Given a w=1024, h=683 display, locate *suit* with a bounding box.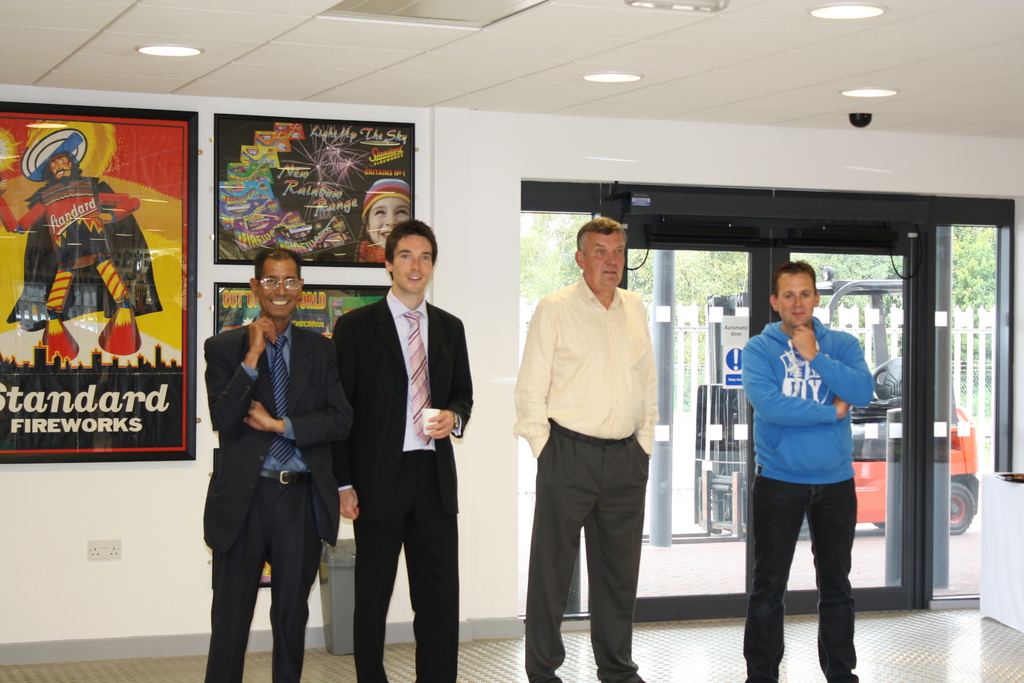
Located: box=[331, 285, 473, 682].
